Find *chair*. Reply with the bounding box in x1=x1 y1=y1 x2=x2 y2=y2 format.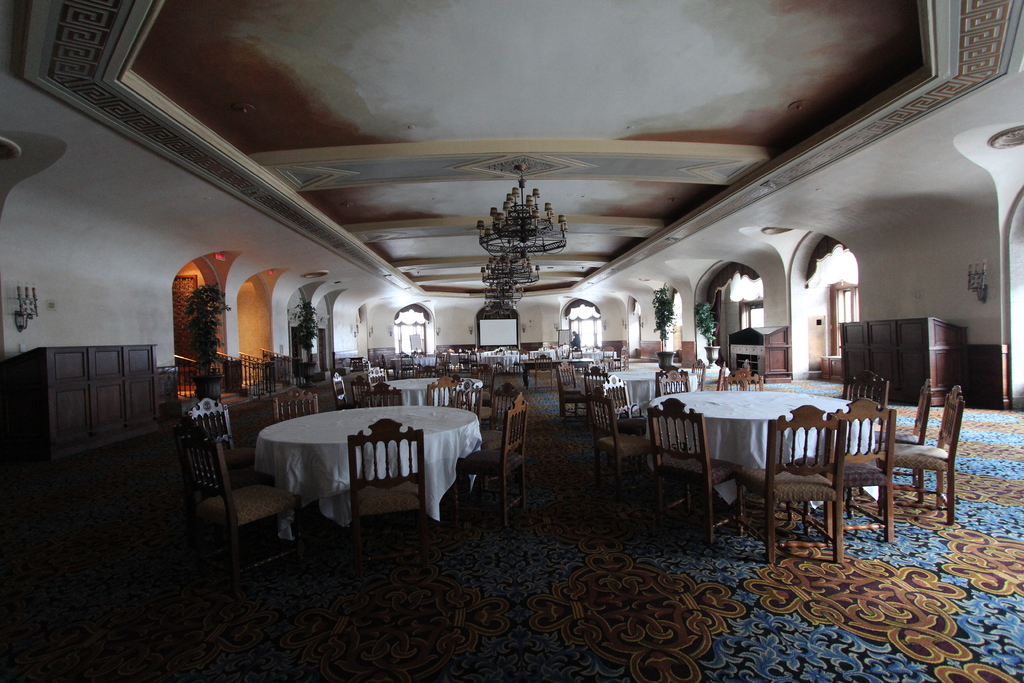
x1=163 y1=390 x2=273 y2=586.
